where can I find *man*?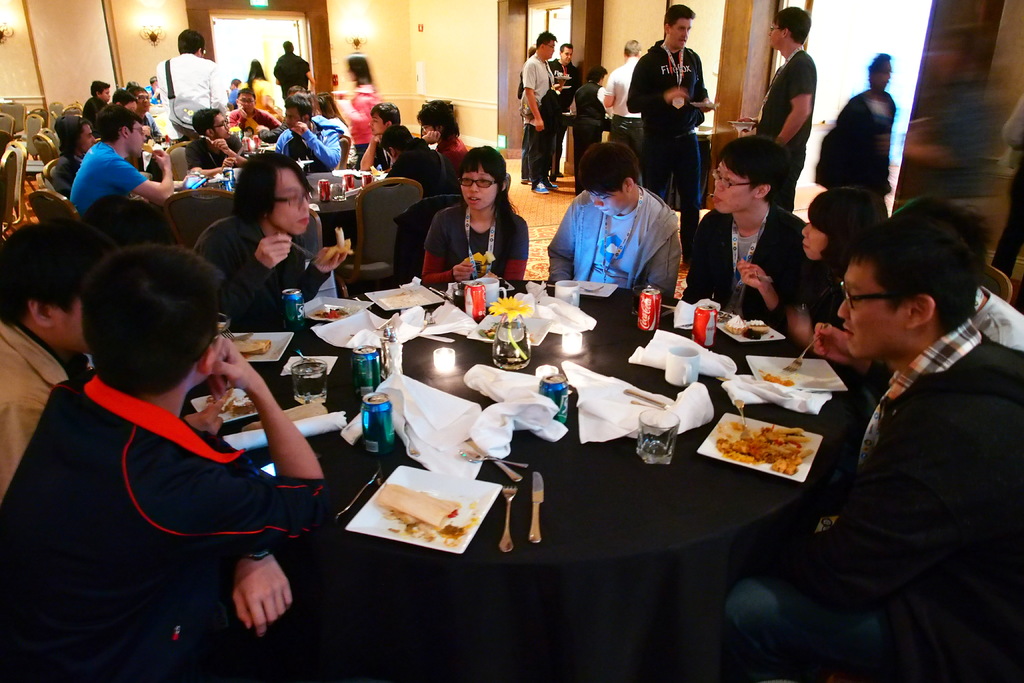
You can find it at (left=369, top=120, right=447, bottom=244).
